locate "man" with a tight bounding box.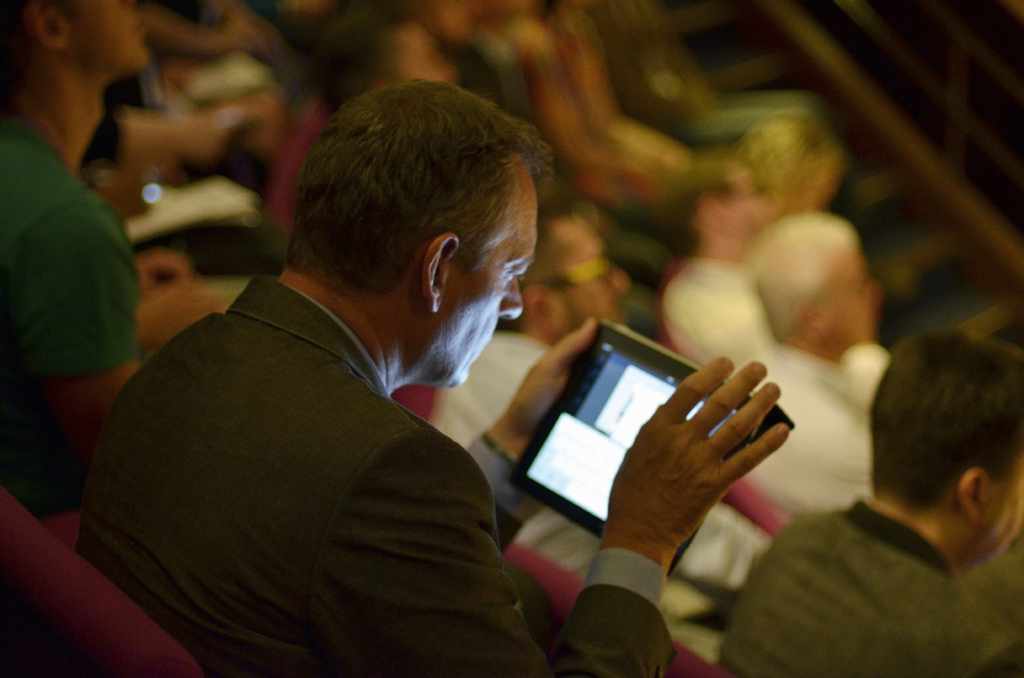
box(724, 321, 1023, 677).
